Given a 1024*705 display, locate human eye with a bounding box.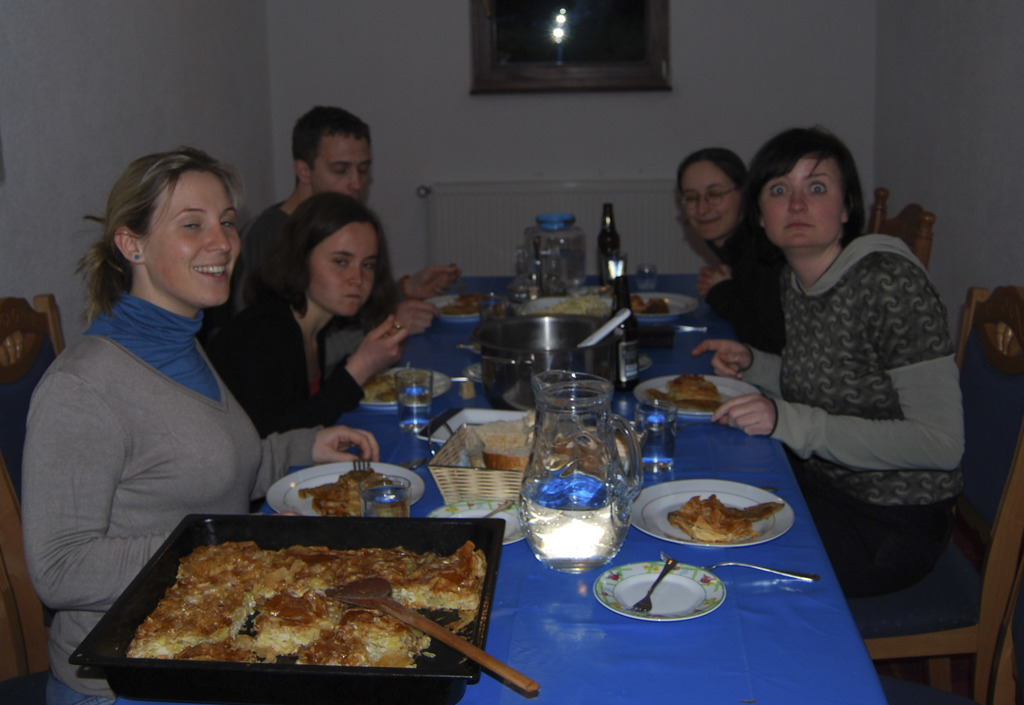
Located: x1=767, y1=179, x2=790, y2=200.
